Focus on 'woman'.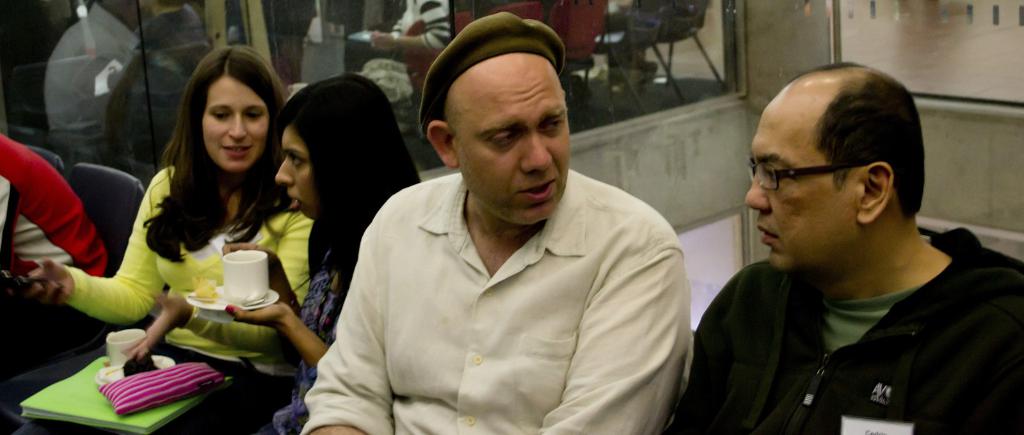
Focused at x1=30 y1=45 x2=317 y2=434.
